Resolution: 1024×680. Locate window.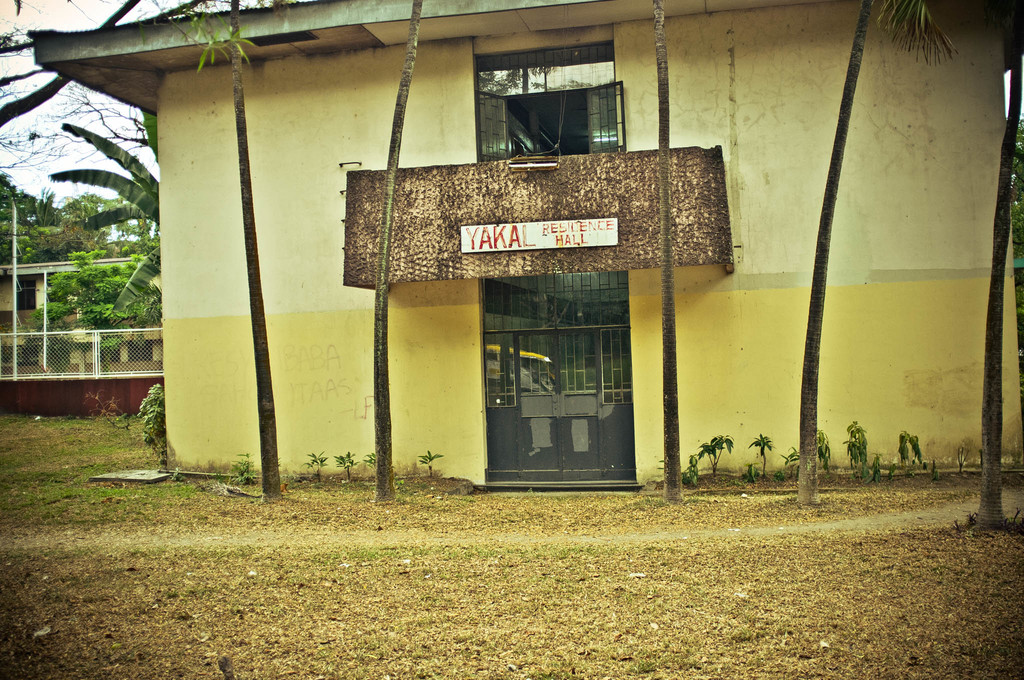
[left=469, top=40, right=627, bottom=160].
